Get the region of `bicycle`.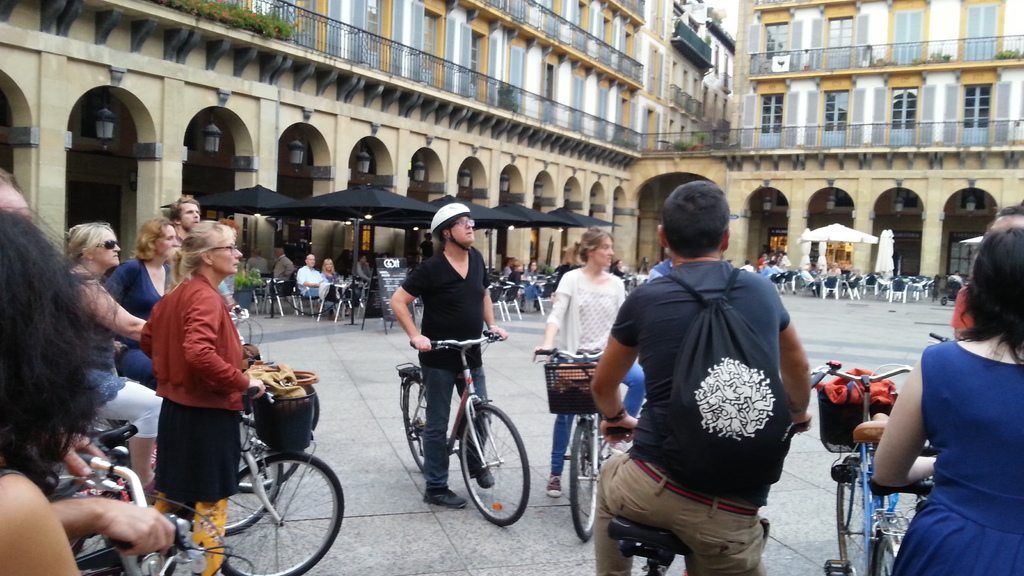
rect(384, 325, 522, 522).
